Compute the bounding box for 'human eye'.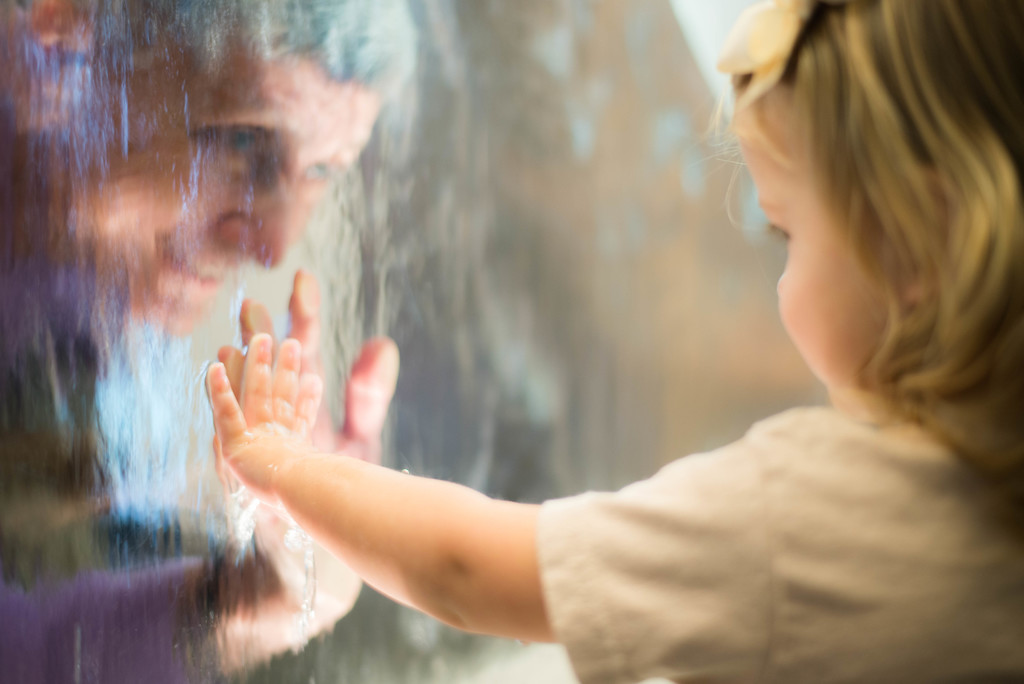
x1=307, y1=153, x2=337, y2=186.
